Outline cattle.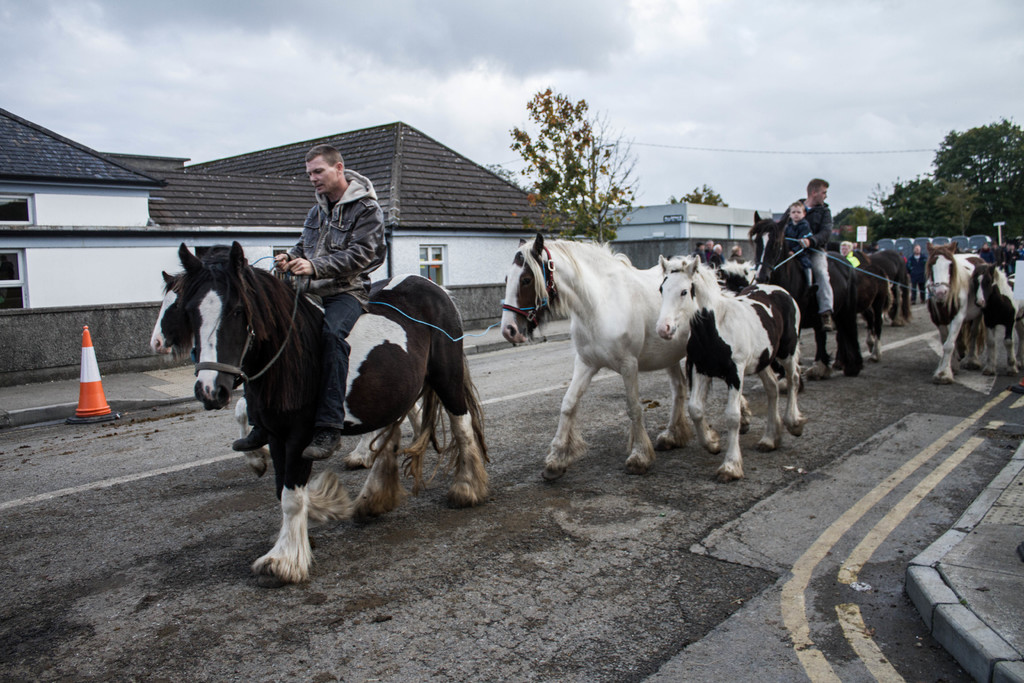
Outline: l=147, t=268, r=384, b=467.
